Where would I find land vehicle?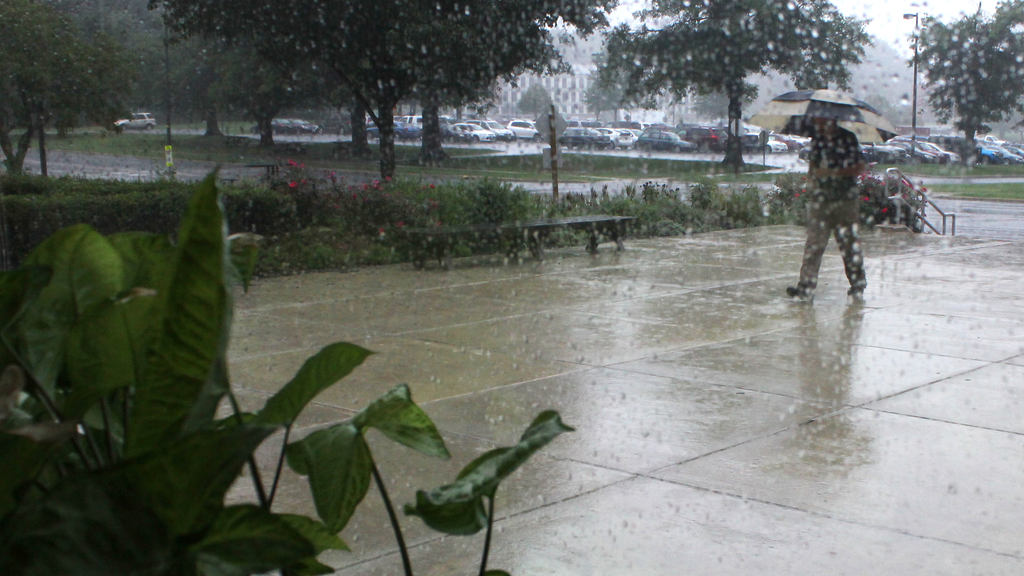
At [674, 126, 729, 156].
